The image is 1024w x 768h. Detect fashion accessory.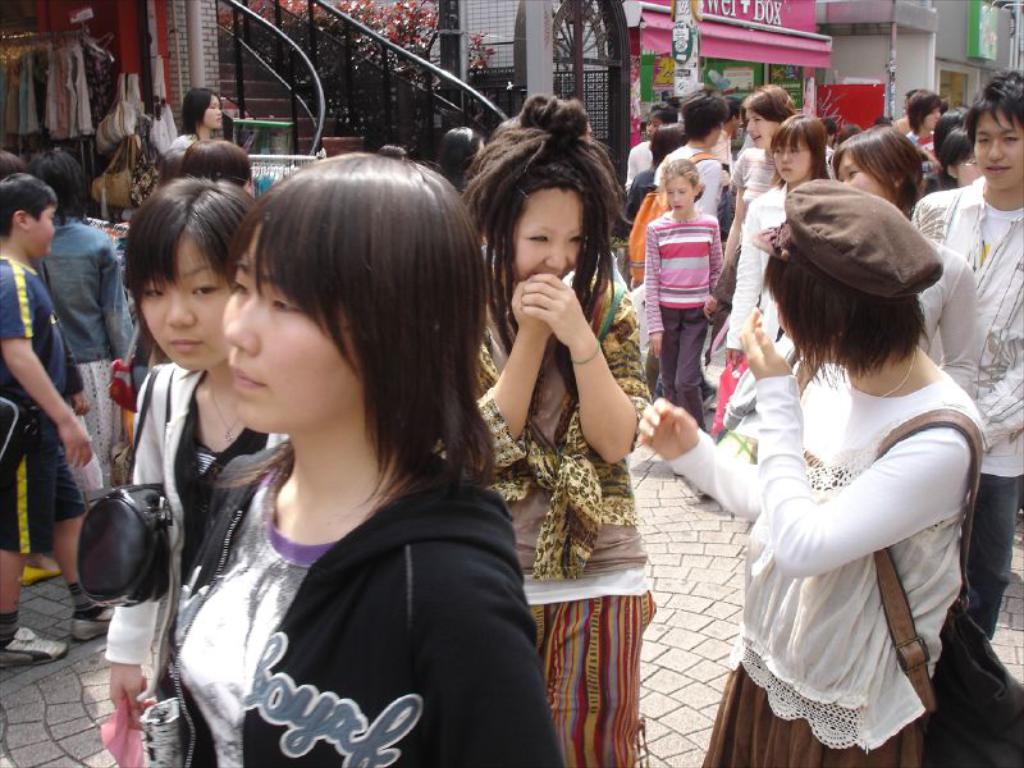
Detection: select_region(750, 175, 942, 298).
